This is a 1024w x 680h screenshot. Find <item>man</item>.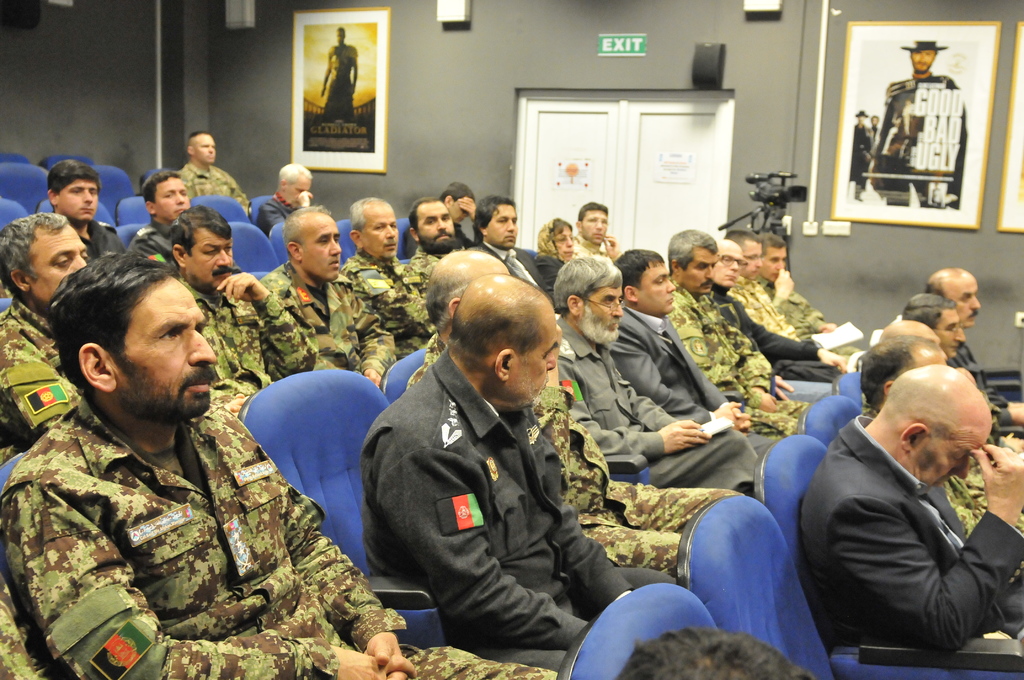
Bounding box: x1=711, y1=236, x2=846, y2=372.
